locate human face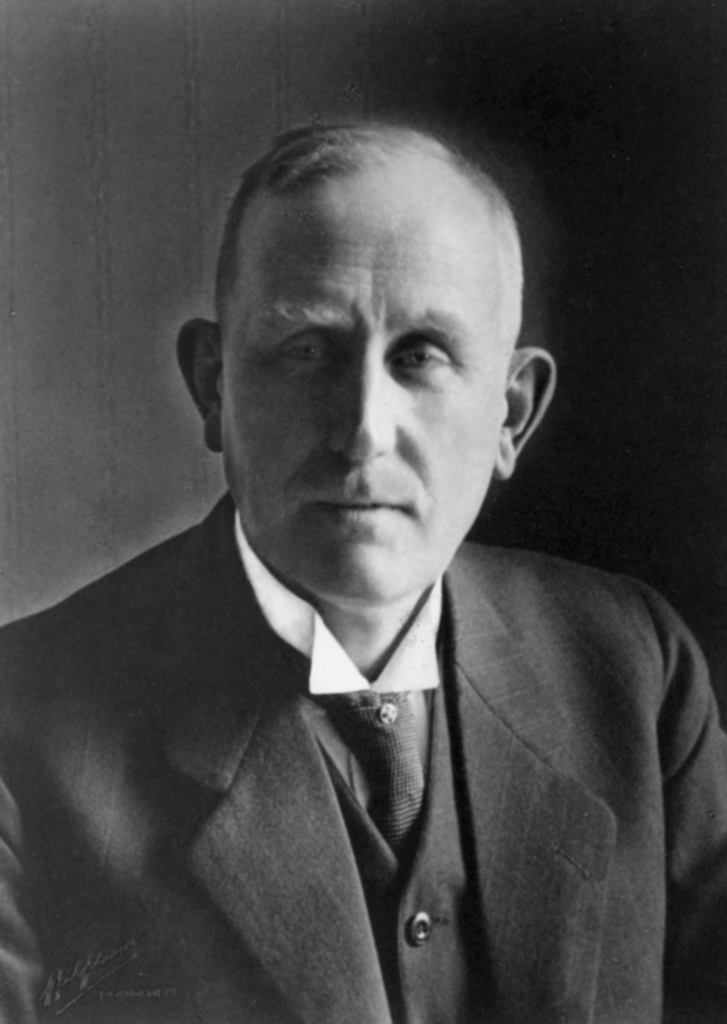
bbox=(216, 196, 504, 599)
